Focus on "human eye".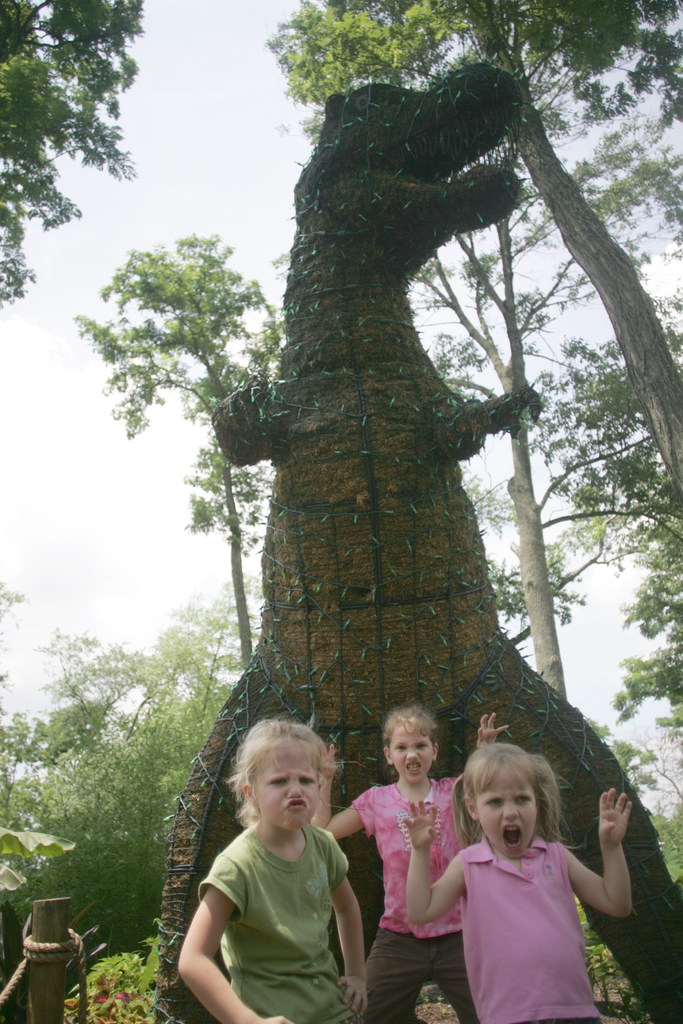
Focused at Rect(416, 740, 427, 751).
